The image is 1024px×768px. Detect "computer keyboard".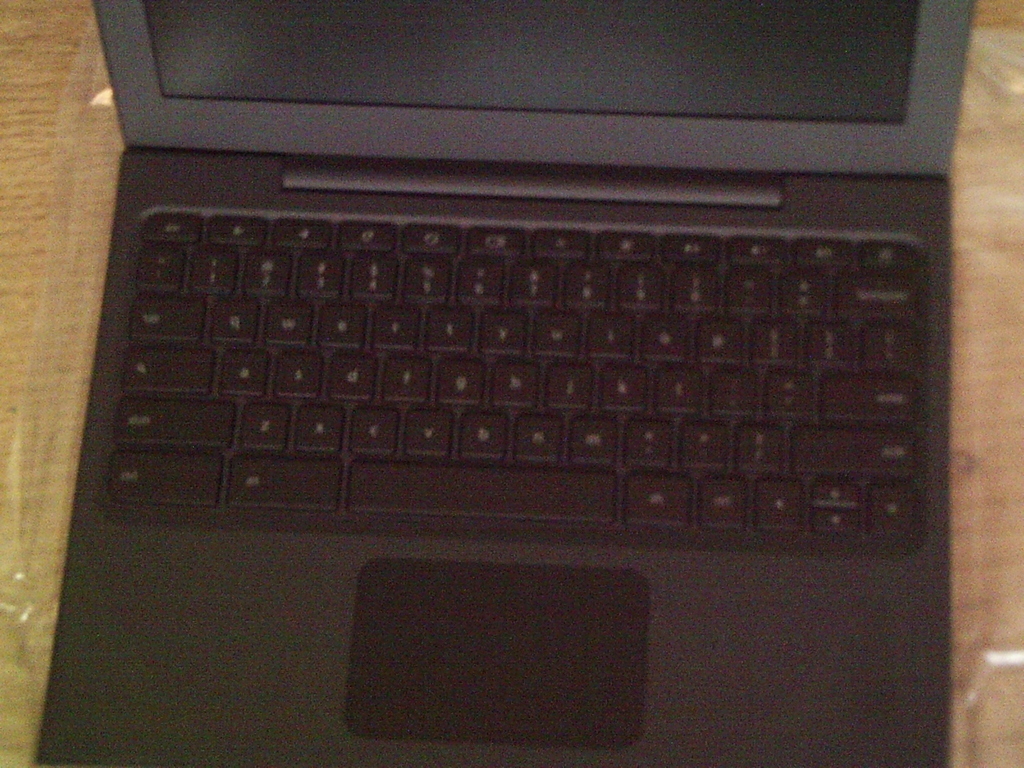
Detection: {"left": 100, "top": 200, "right": 922, "bottom": 546}.
